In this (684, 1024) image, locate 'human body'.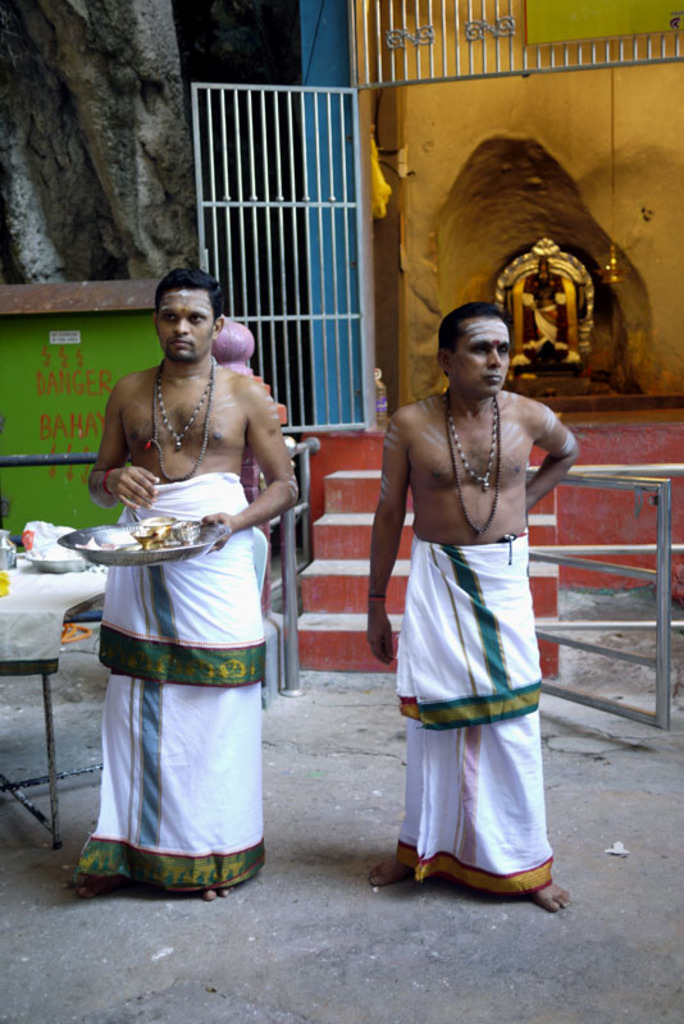
Bounding box: rect(68, 342, 289, 918).
